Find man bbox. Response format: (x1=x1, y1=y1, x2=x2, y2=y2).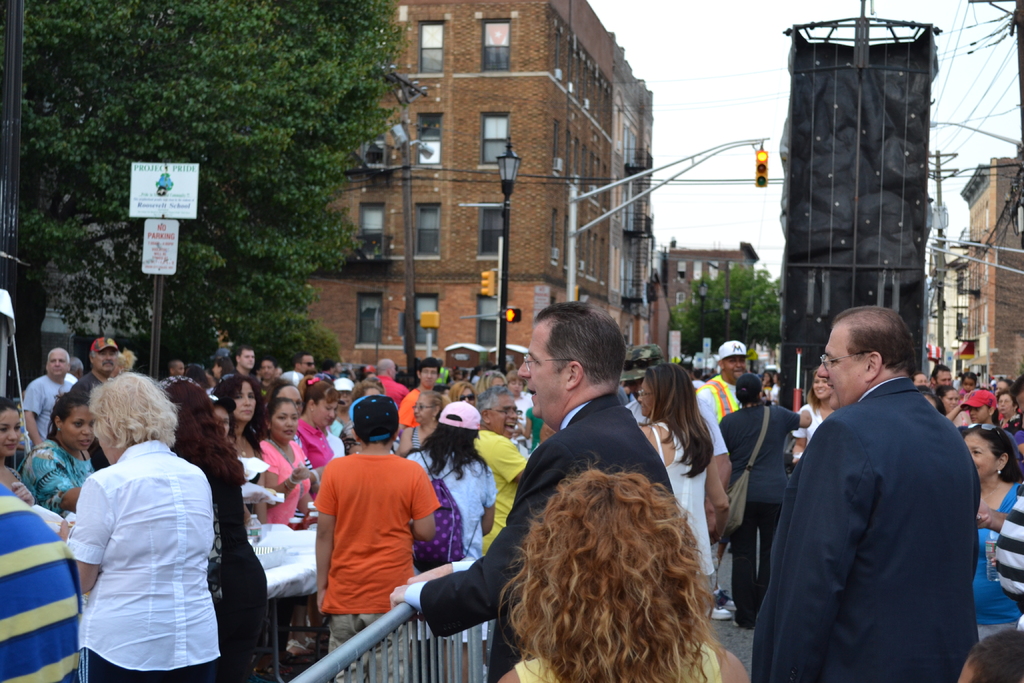
(x1=927, y1=364, x2=957, y2=389).
